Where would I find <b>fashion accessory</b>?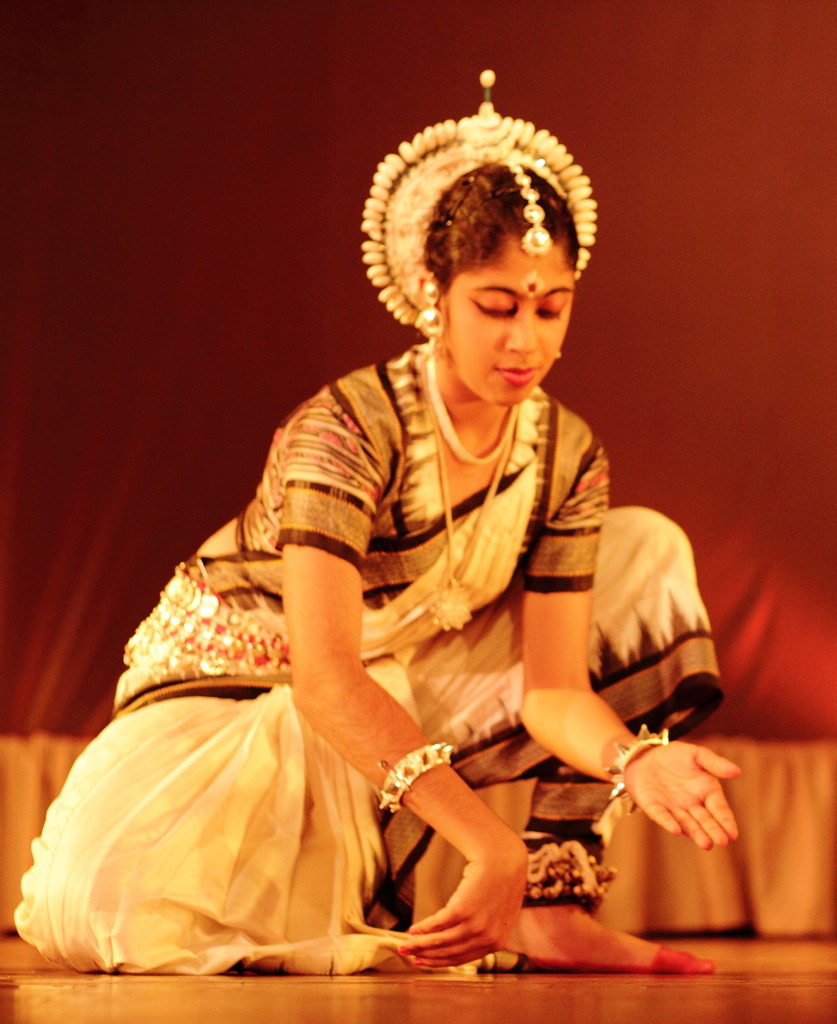
At left=445, top=186, right=468, bottom=225.
